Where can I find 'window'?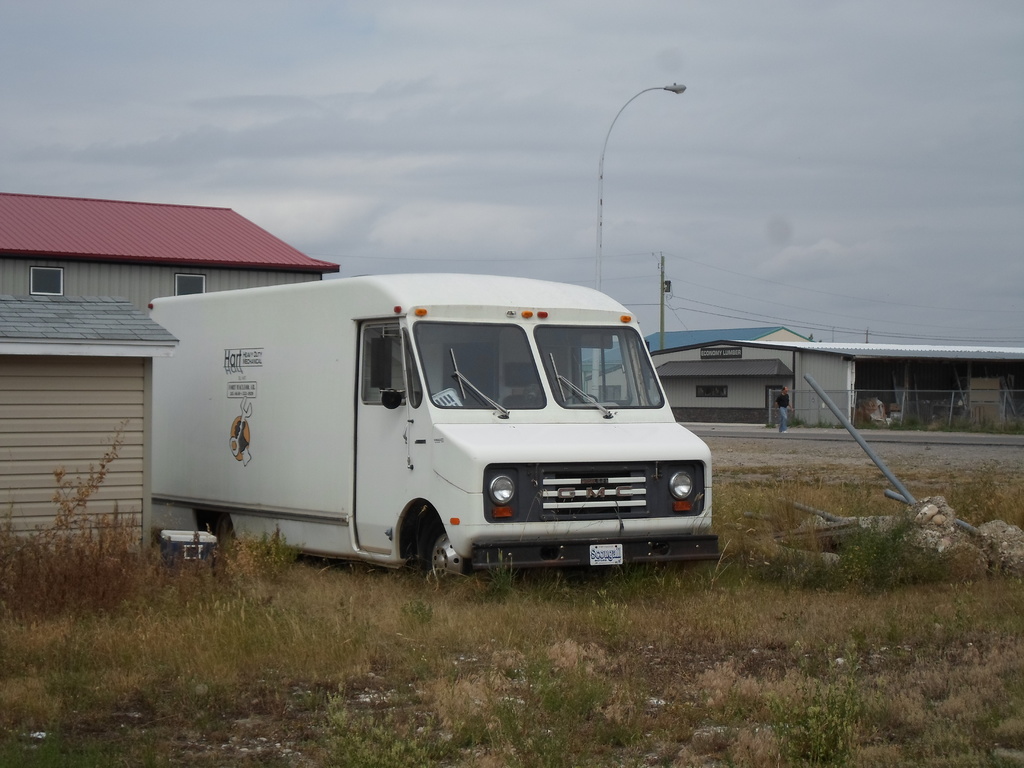
You can find it at locate(30, 269, 65, 294).
